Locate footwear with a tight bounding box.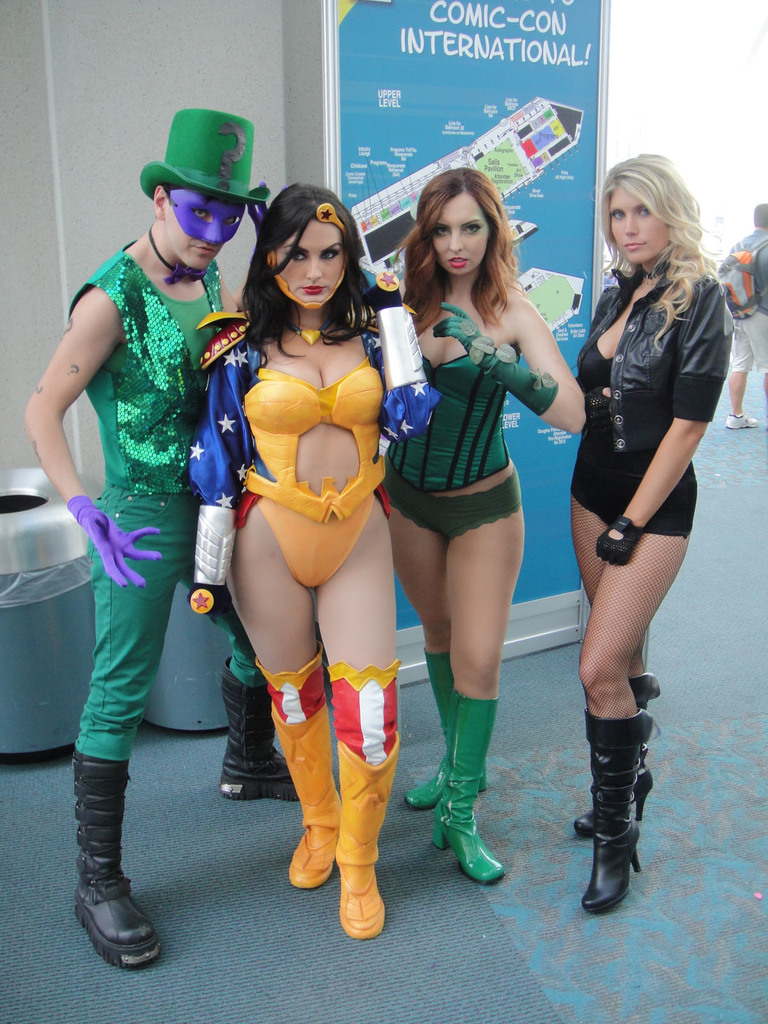
box=[282, 710, 346, 893].
